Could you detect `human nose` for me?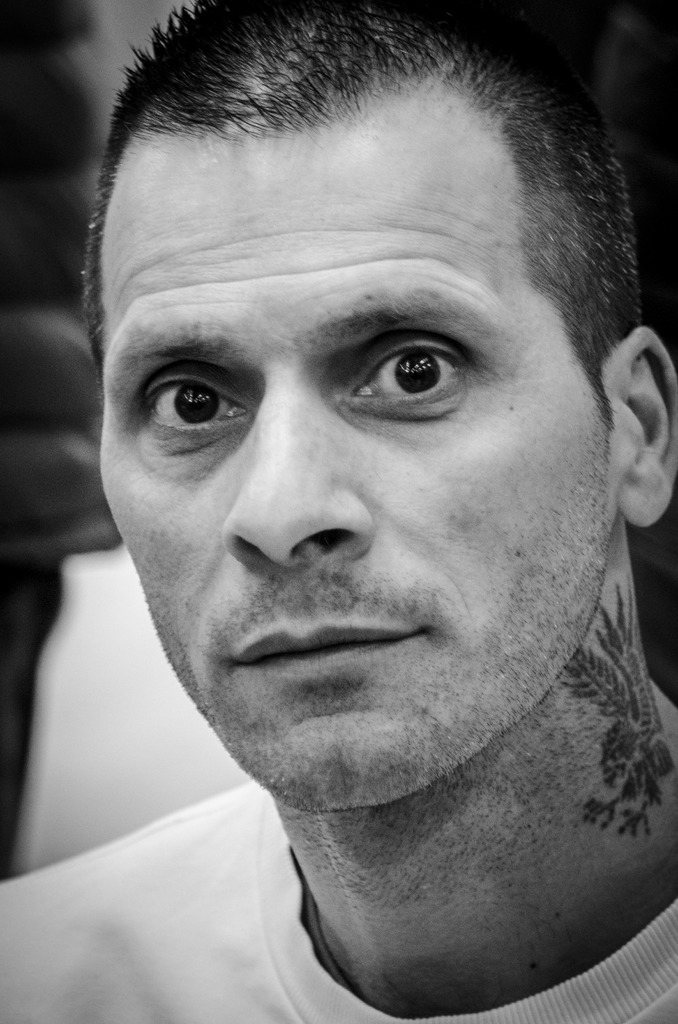
Detection result: x1=222, y1=378, x2=370, y2=556.
